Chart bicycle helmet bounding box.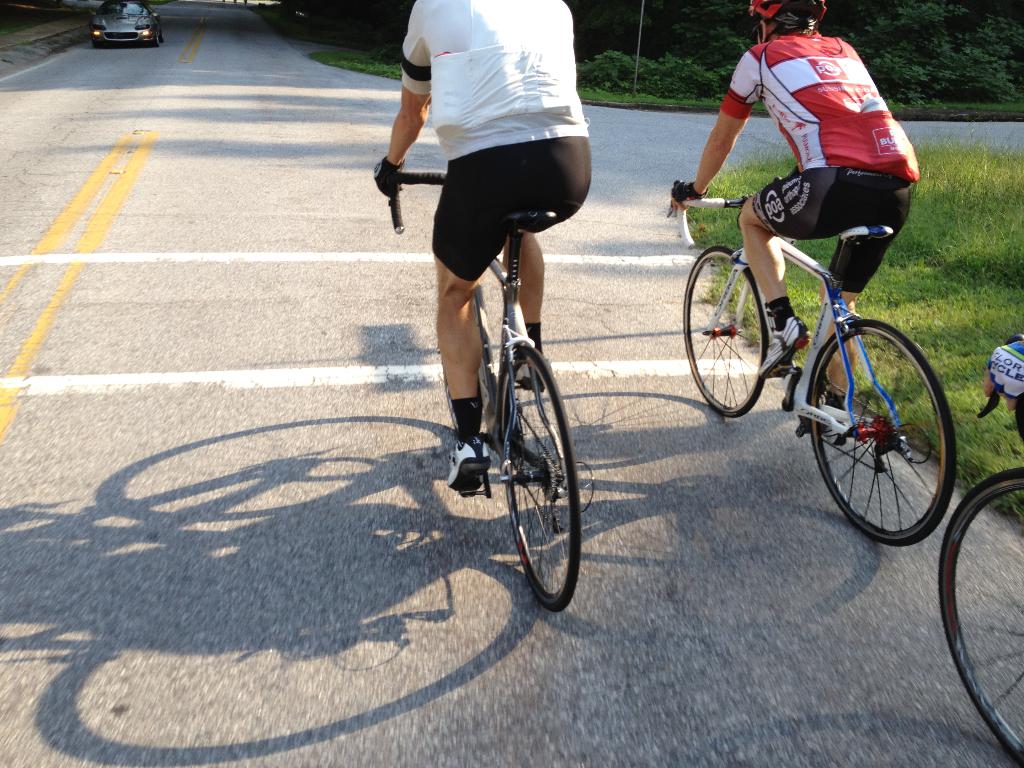
Charted: rect(744, 0, 825, 28).
